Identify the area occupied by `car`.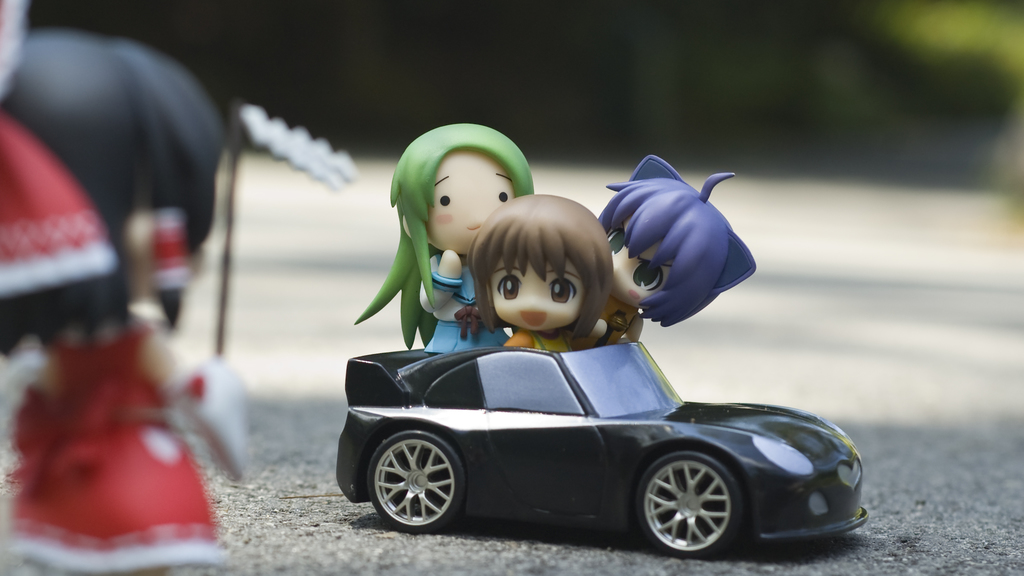
Area: 335,308,868,560.
